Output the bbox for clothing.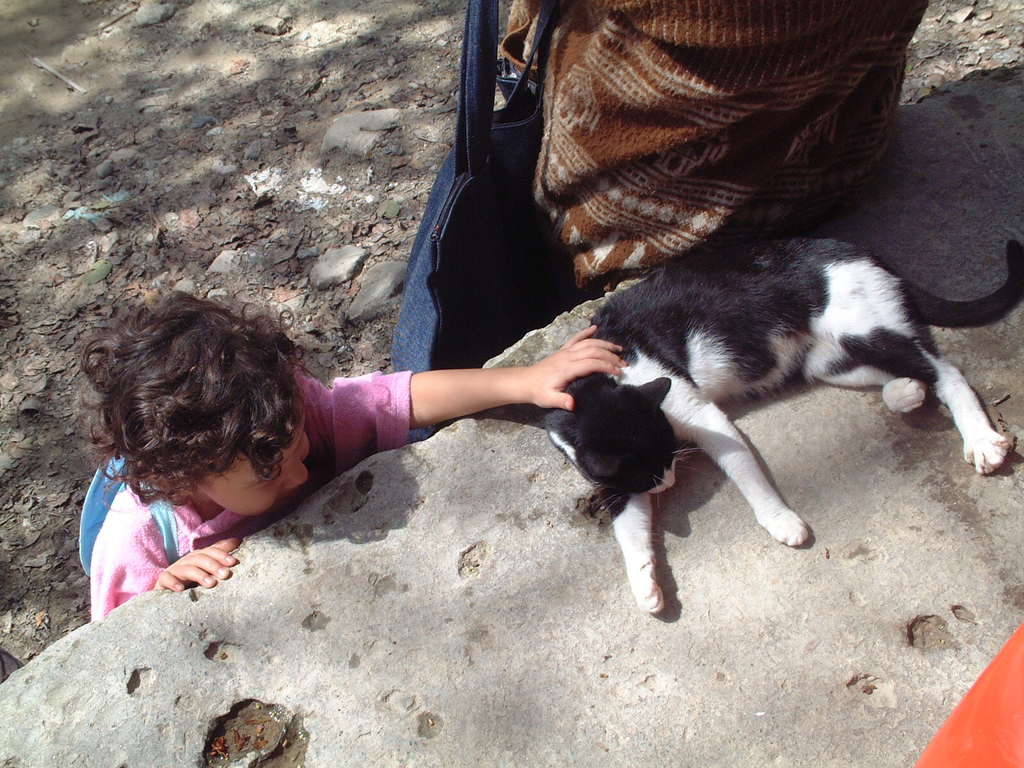
bbox=[483, 0, 942, 302].
